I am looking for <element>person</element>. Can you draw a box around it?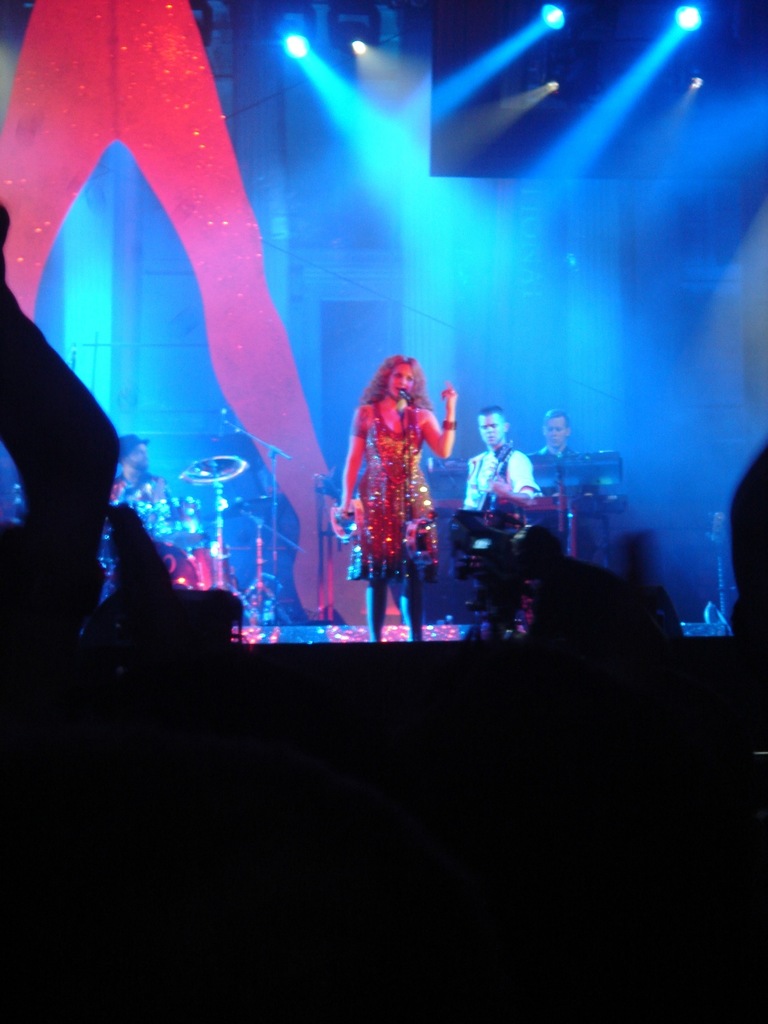
Sure, the bounding box is region(343, 326, 450, 650).
